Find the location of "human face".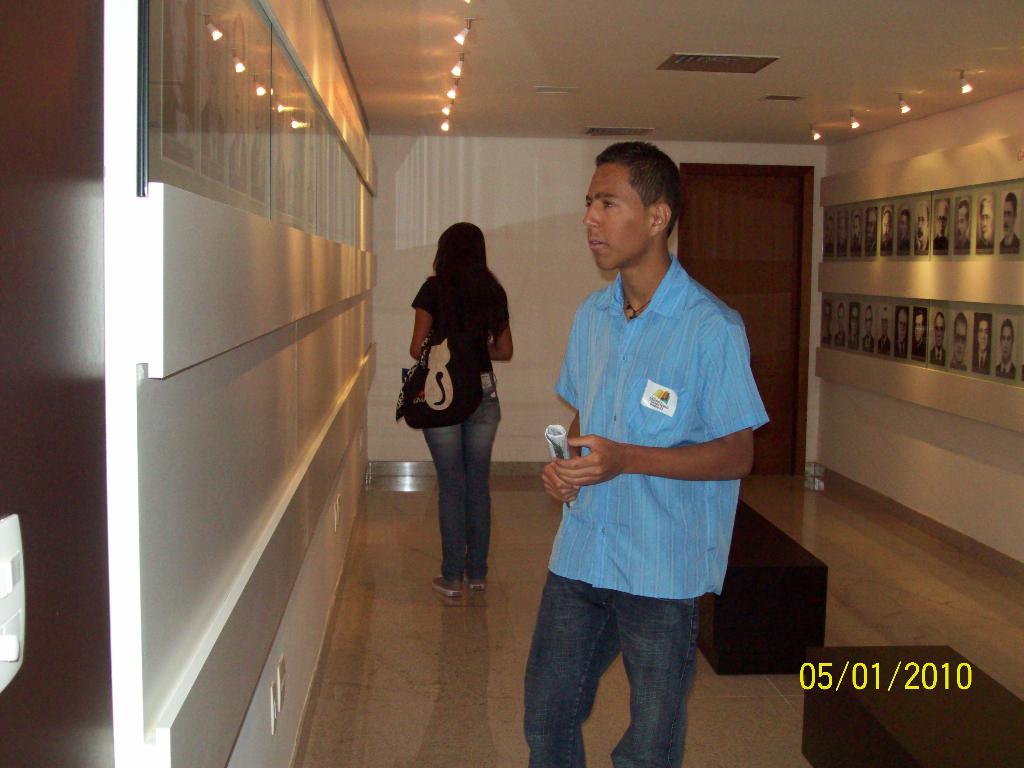
Location: 983,204,995,243.
